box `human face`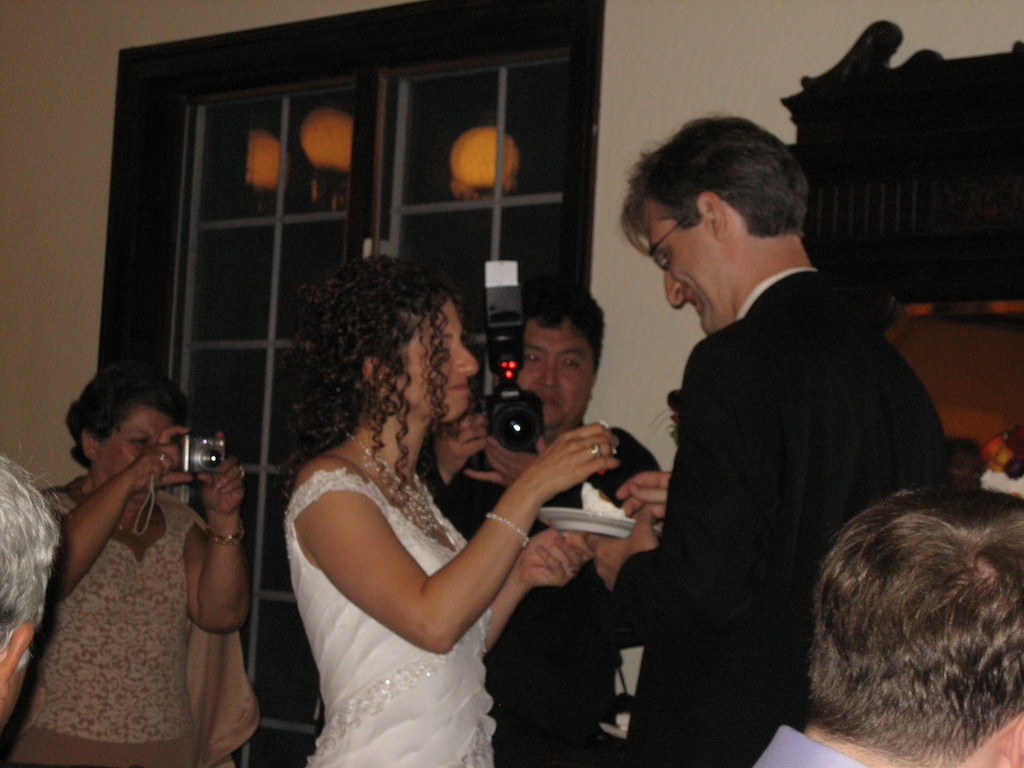
x1=642 y1=203 x2=730 y2=342
